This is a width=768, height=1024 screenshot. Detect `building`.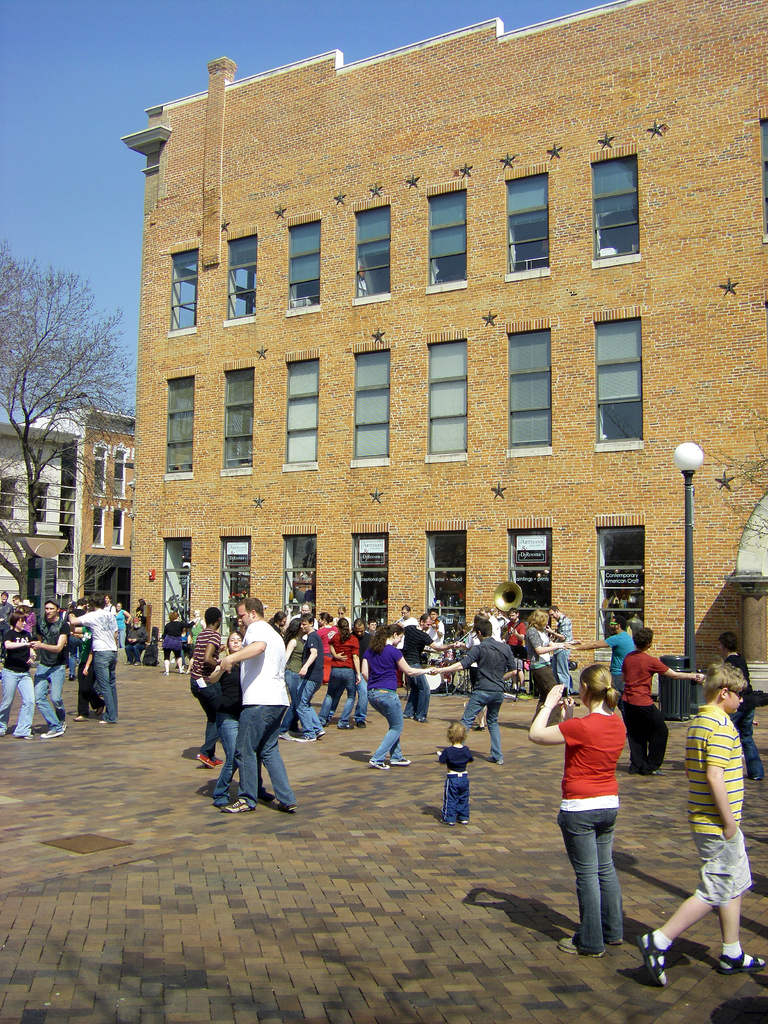
x1=131, y1=0, x2=767, y2=711.
